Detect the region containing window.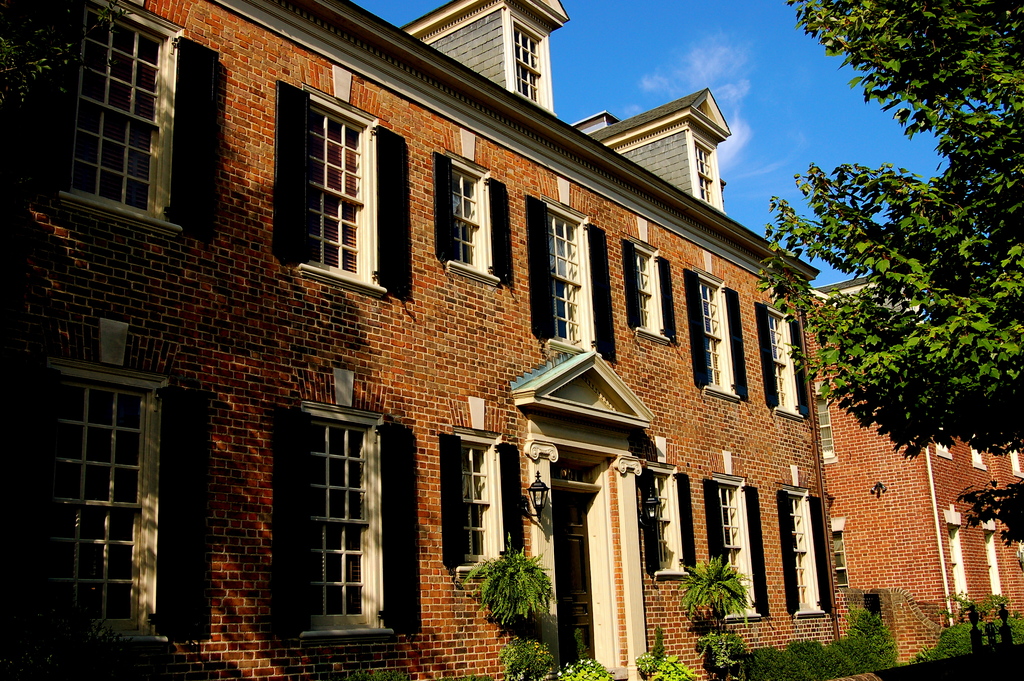
0,365,212,643.
